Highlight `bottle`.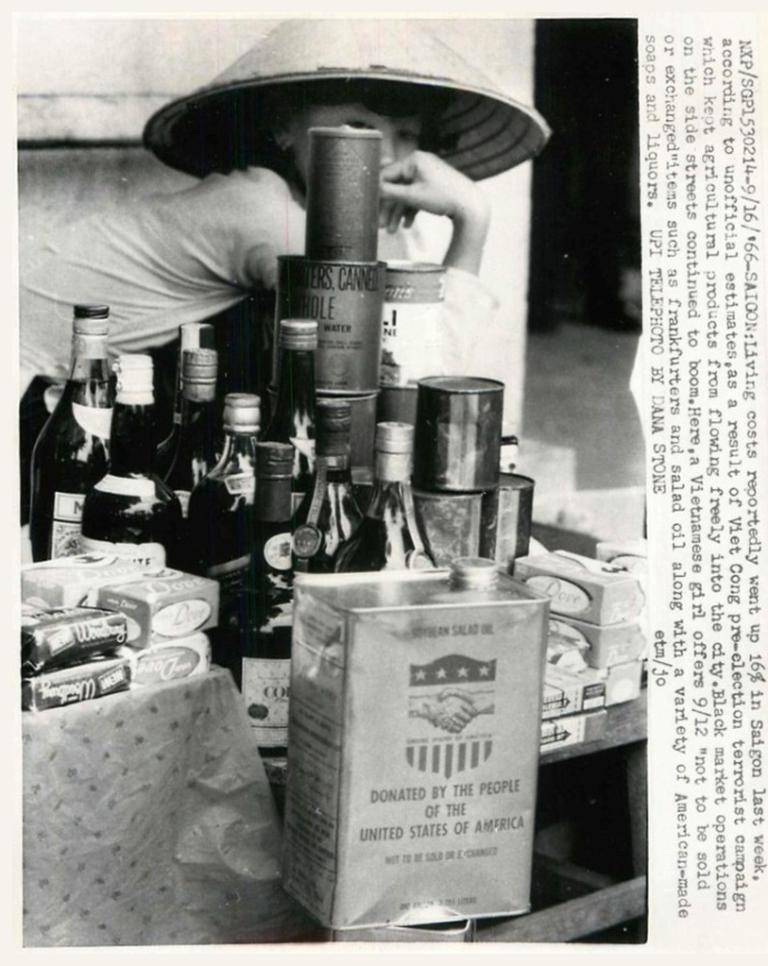
Highlighted region: (289, 396, 366, 575).
